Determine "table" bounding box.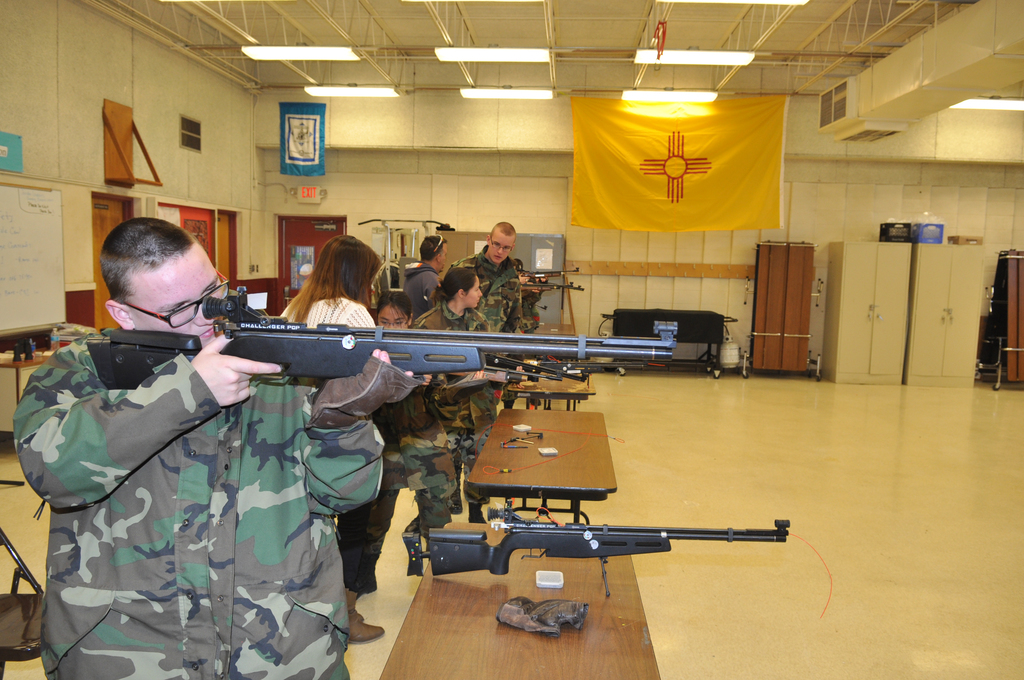
Determined: [464, 404, 612, 535].
